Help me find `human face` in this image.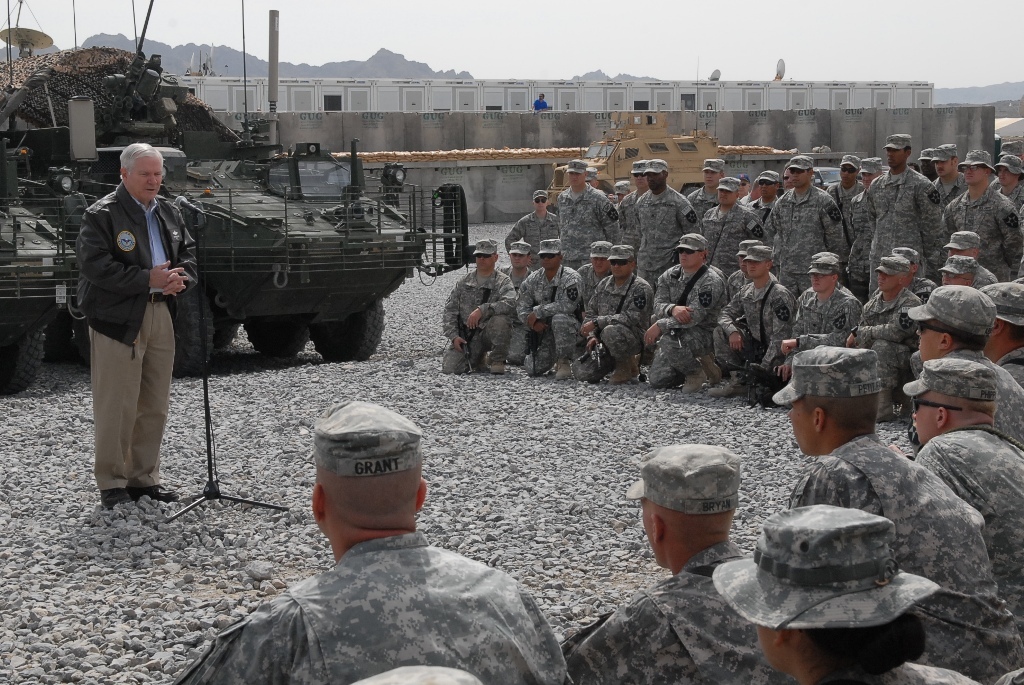
Found it: [left=593, top=257, right=608, bottom=270].
